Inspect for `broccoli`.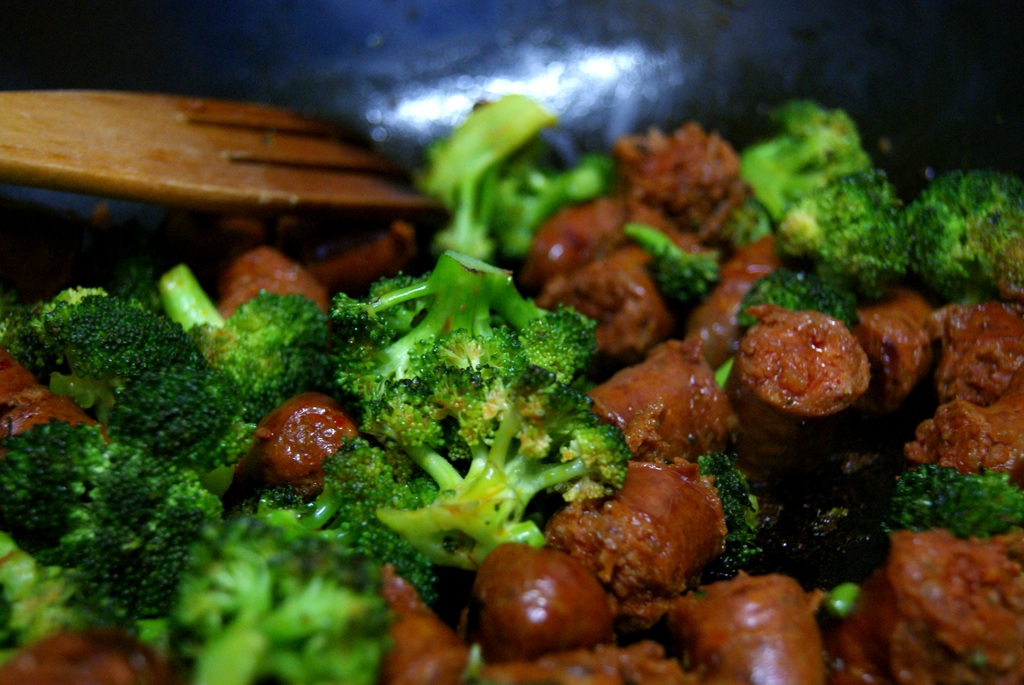
Inspection: 692 445 770 581.
